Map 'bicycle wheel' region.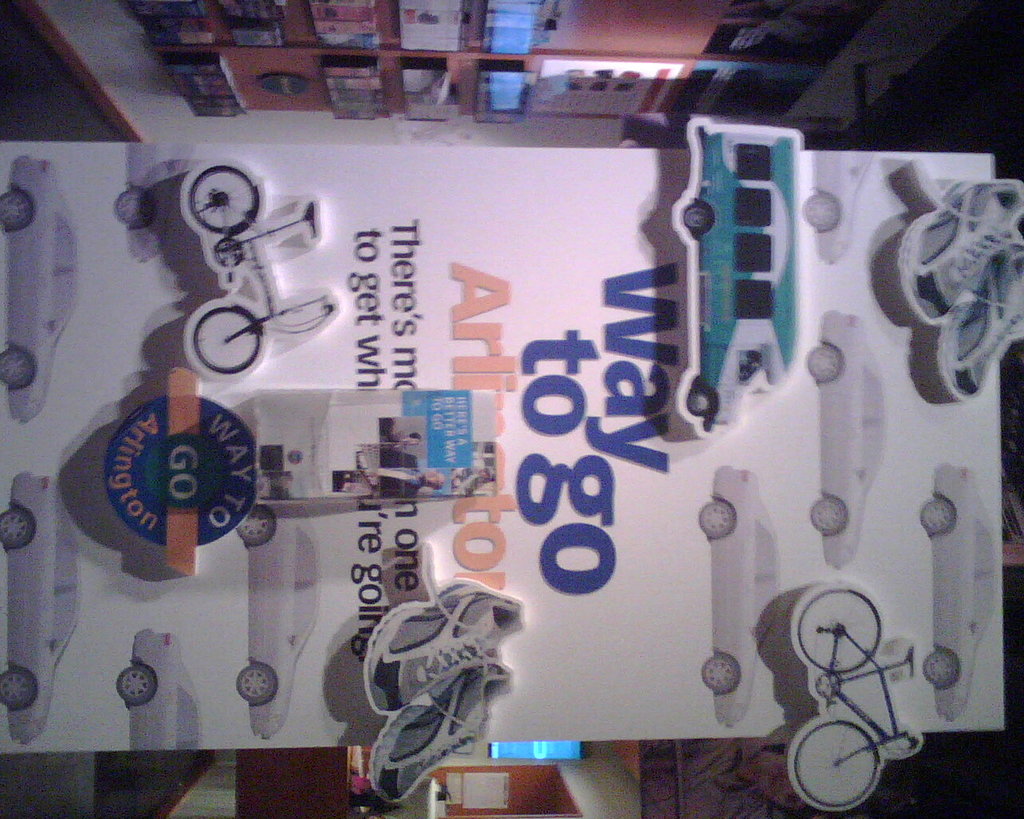
Mapped to 794, 721, 883, 809.
